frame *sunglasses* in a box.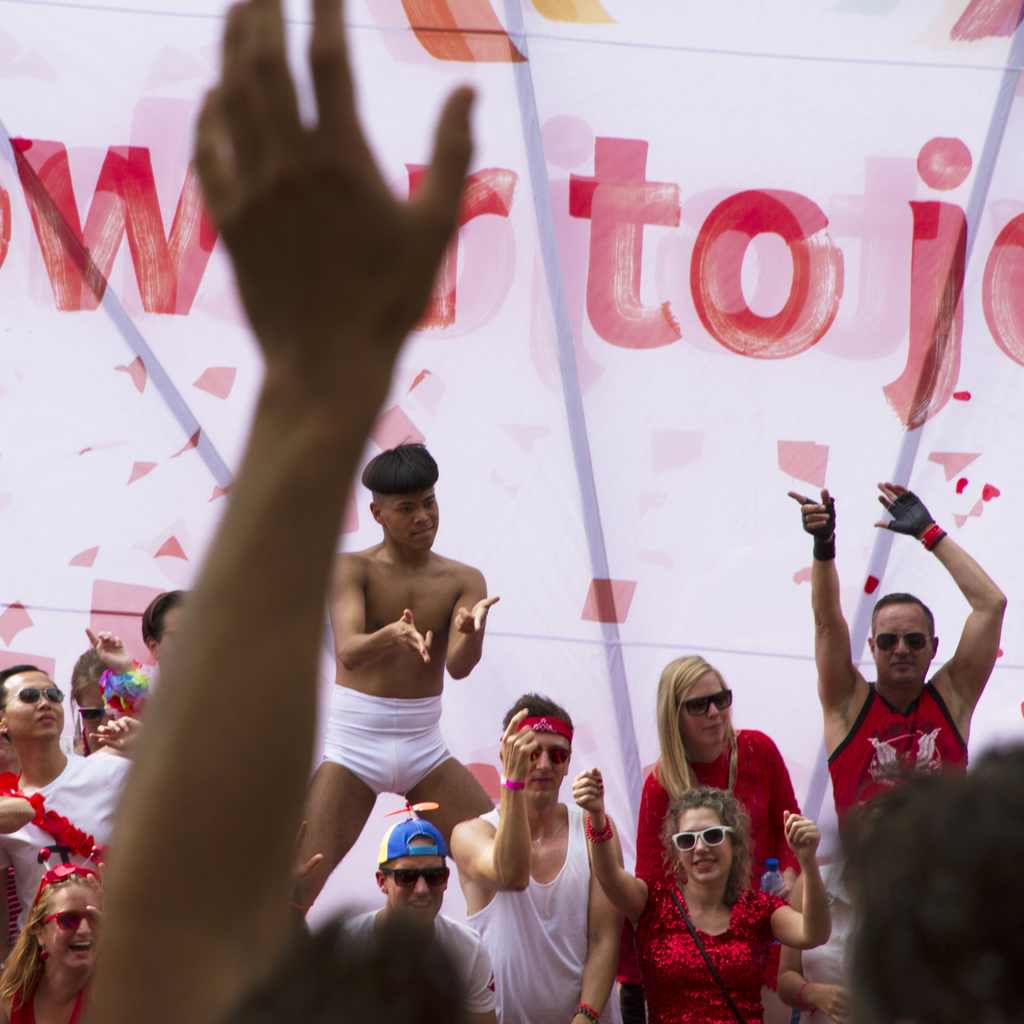
389,868,447,889.
